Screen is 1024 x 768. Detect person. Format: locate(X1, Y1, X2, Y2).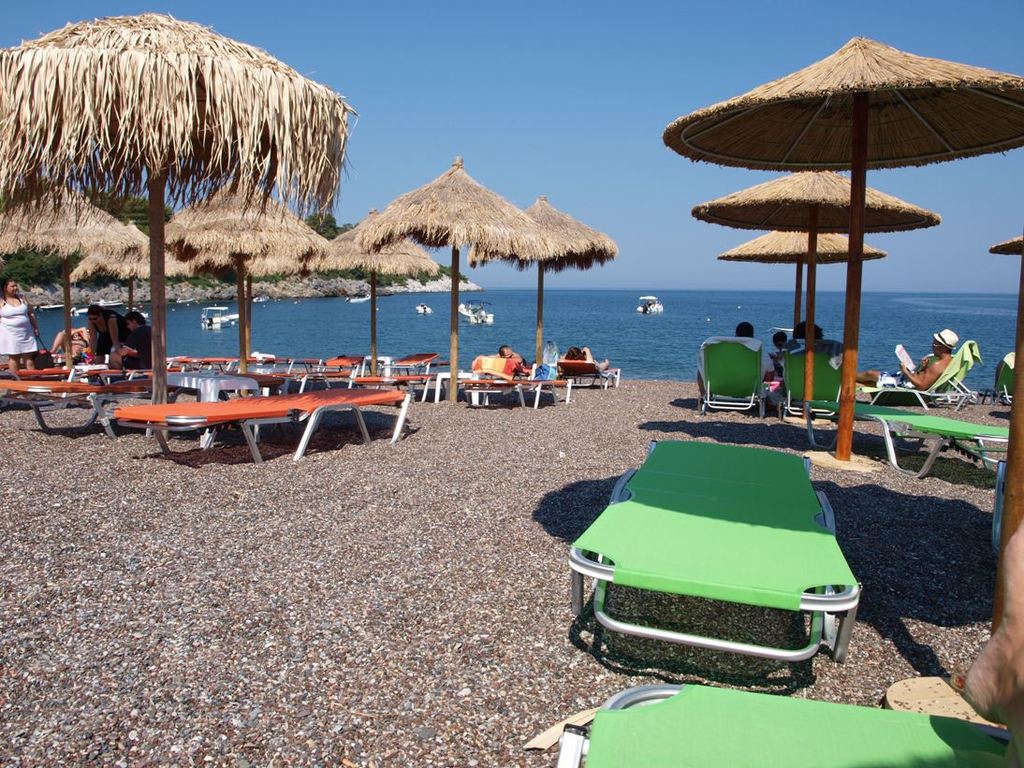
locate(495, 345, 534, 372).
